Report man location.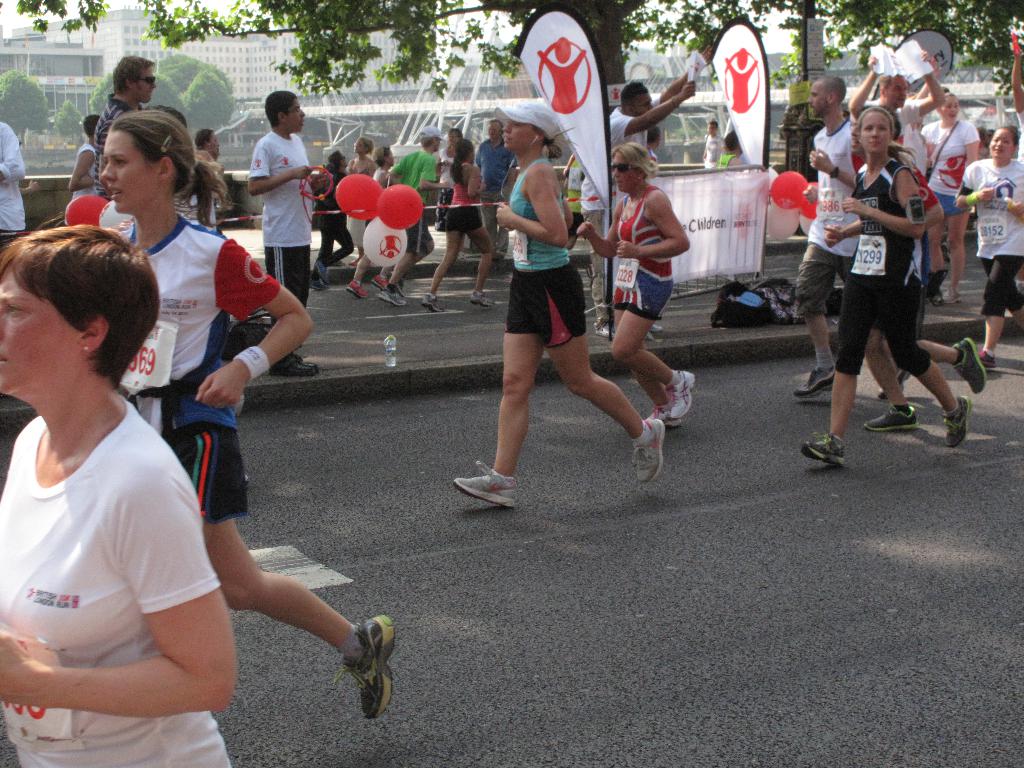
Report: BBox(380, 124, 454, 306).
